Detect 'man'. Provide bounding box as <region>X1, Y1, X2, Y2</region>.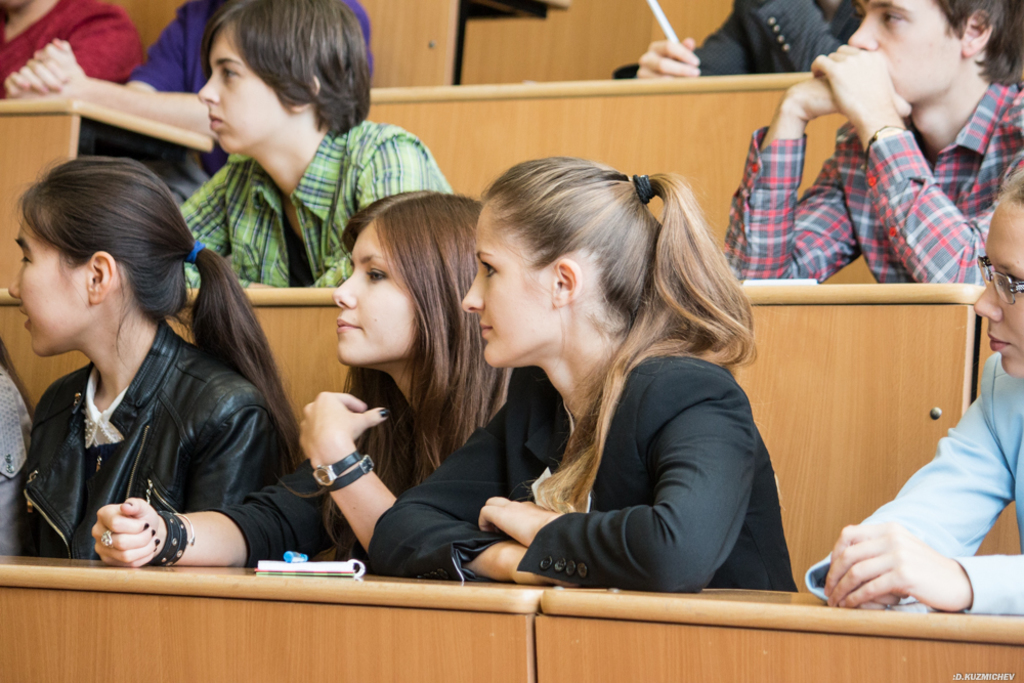
<region>731, 0, 1019, 315</region>.
